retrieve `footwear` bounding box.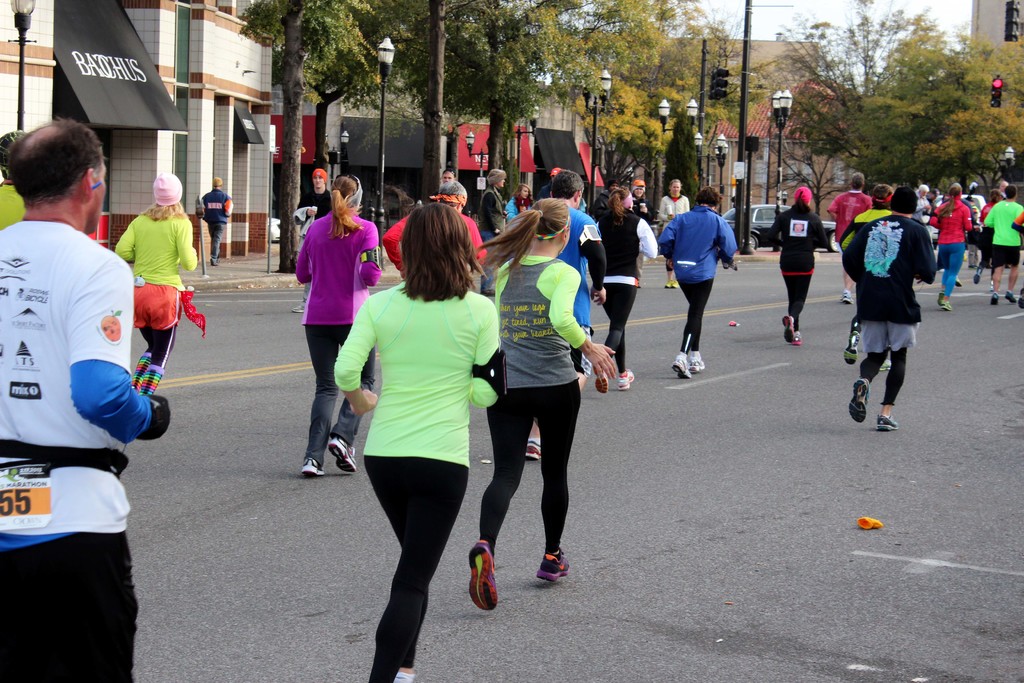
Bounding box: {"left": 788, "top": 328, "right": 803, "bottom": 344}.
